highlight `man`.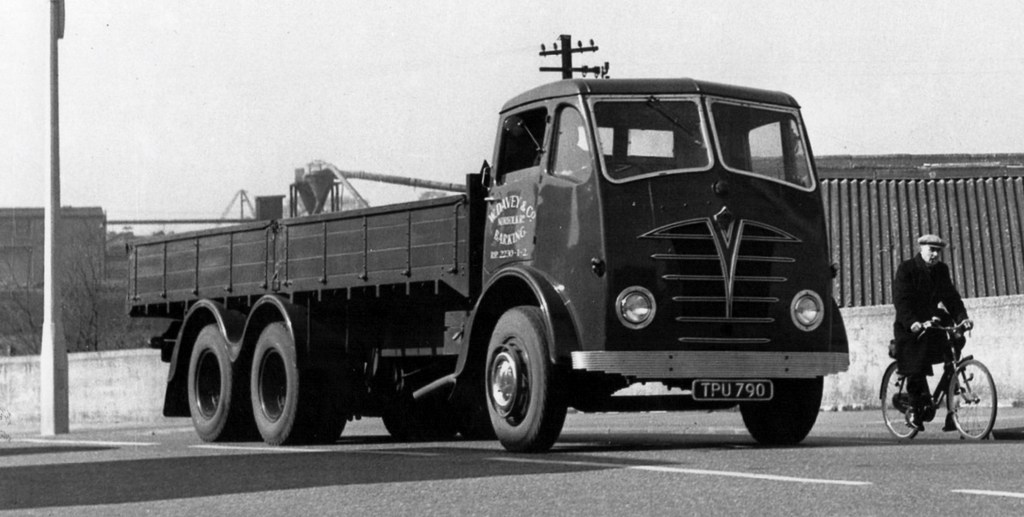
Highlighted region: pyautogui.locateOnScreen(553, 109, 595, 174).
